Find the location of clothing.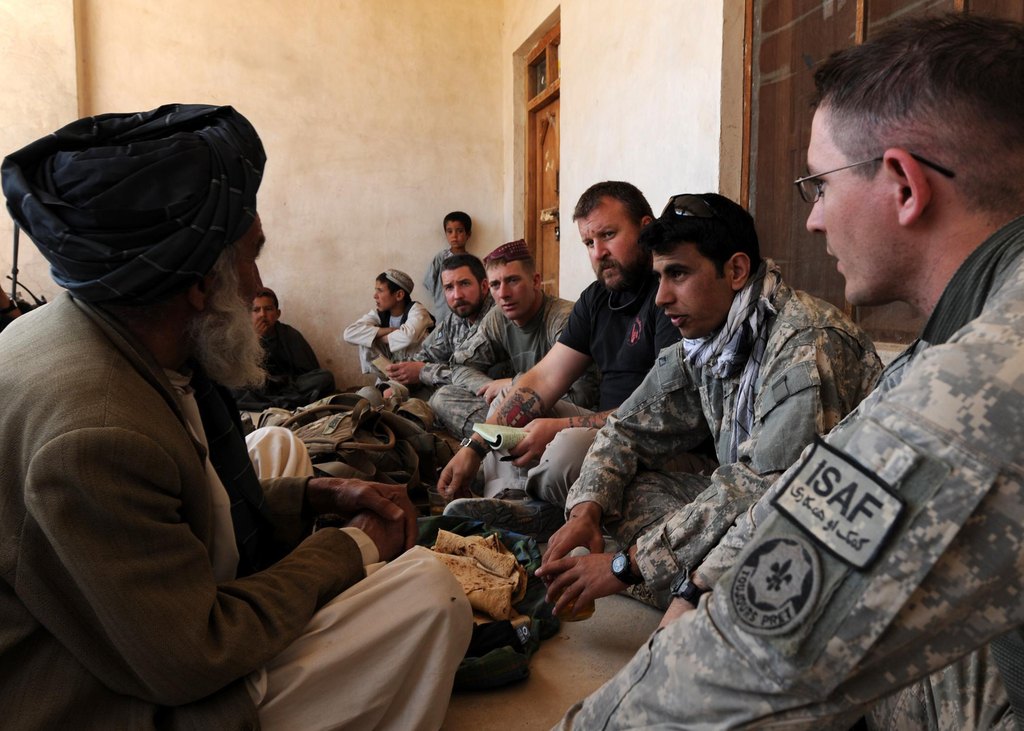
Location: 244:314:329:413.
